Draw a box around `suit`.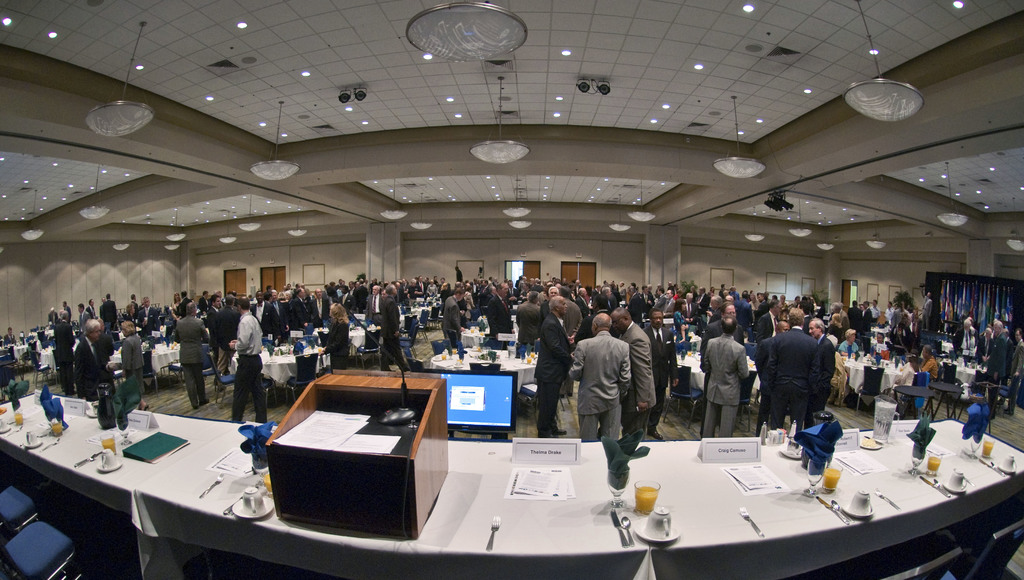
(541, 298, 552, 322).
